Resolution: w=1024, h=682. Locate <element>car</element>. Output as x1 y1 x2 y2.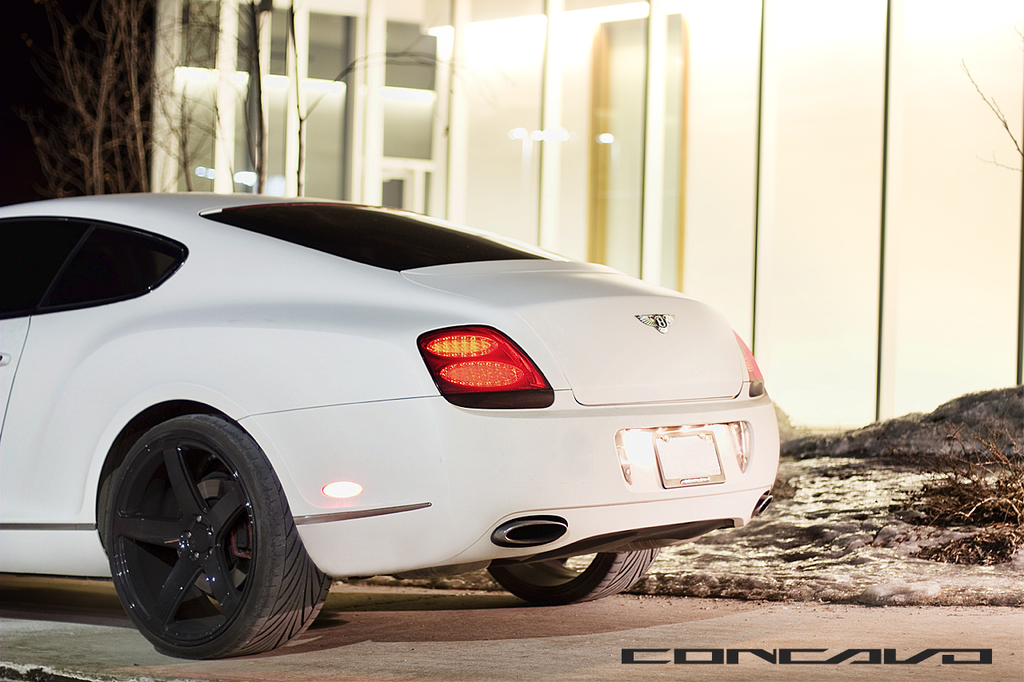
0 192 780 660.
